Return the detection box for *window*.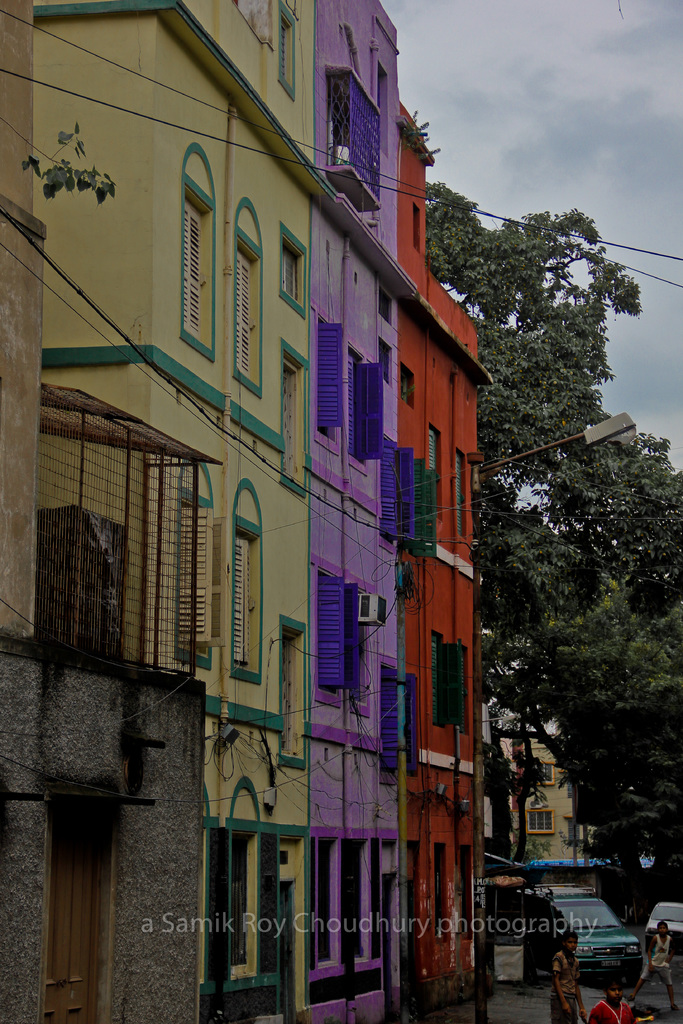
rect(310, 573, 359, 698).
